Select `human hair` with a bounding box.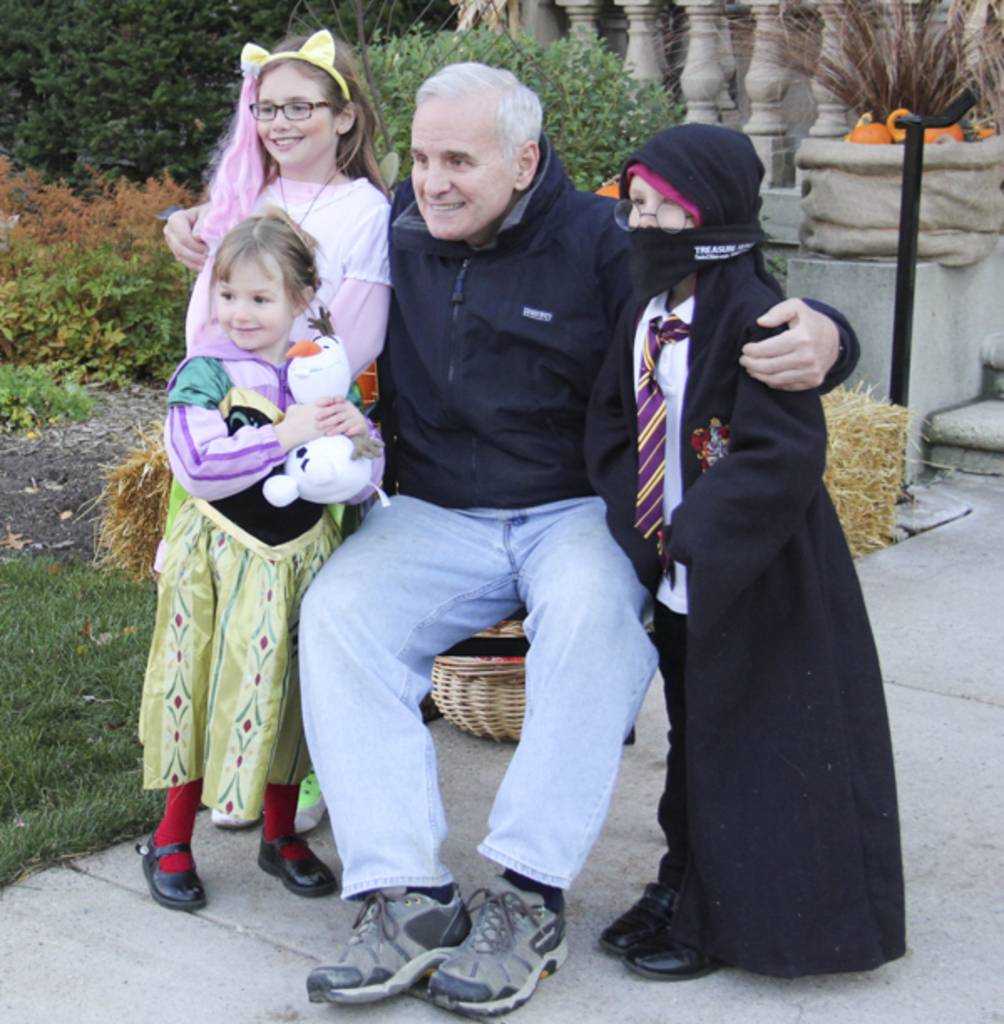
[left=246, top=32, right=387, bottom=199].
